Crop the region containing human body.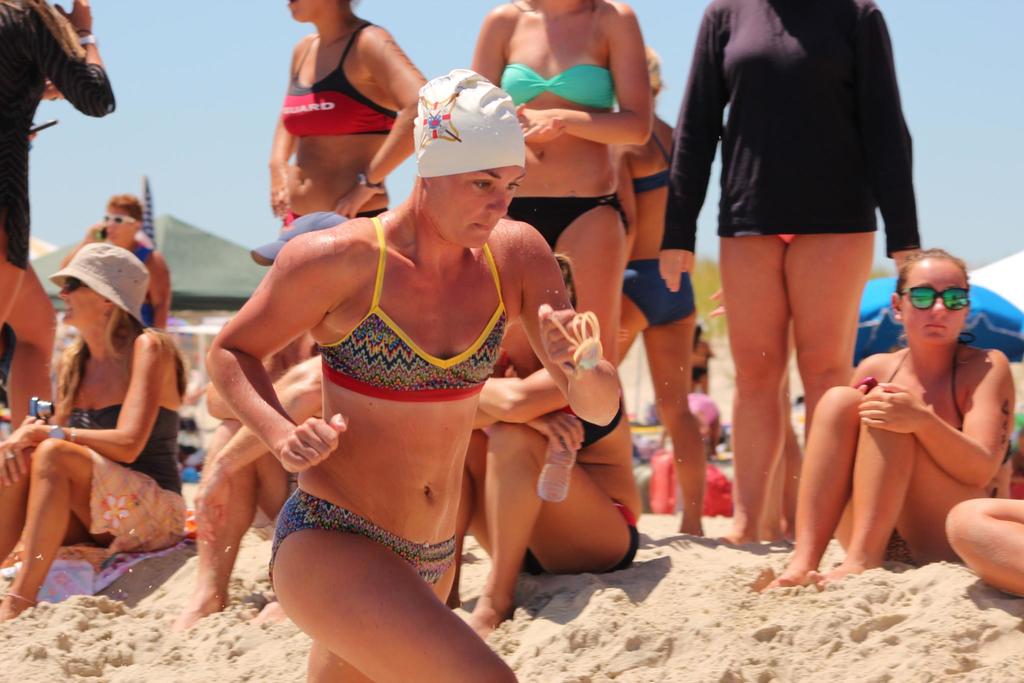
Crop region: left=945, top=498, right=1023, bottom=598.
